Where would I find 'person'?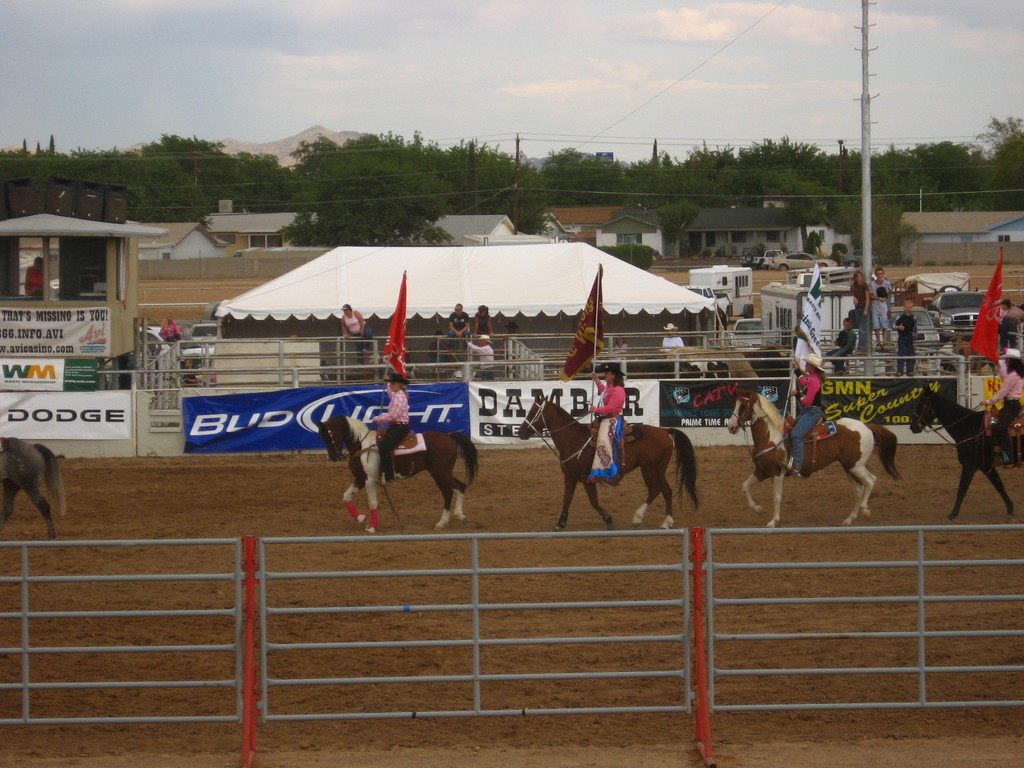
At detection(612, 333, 630, 356).
